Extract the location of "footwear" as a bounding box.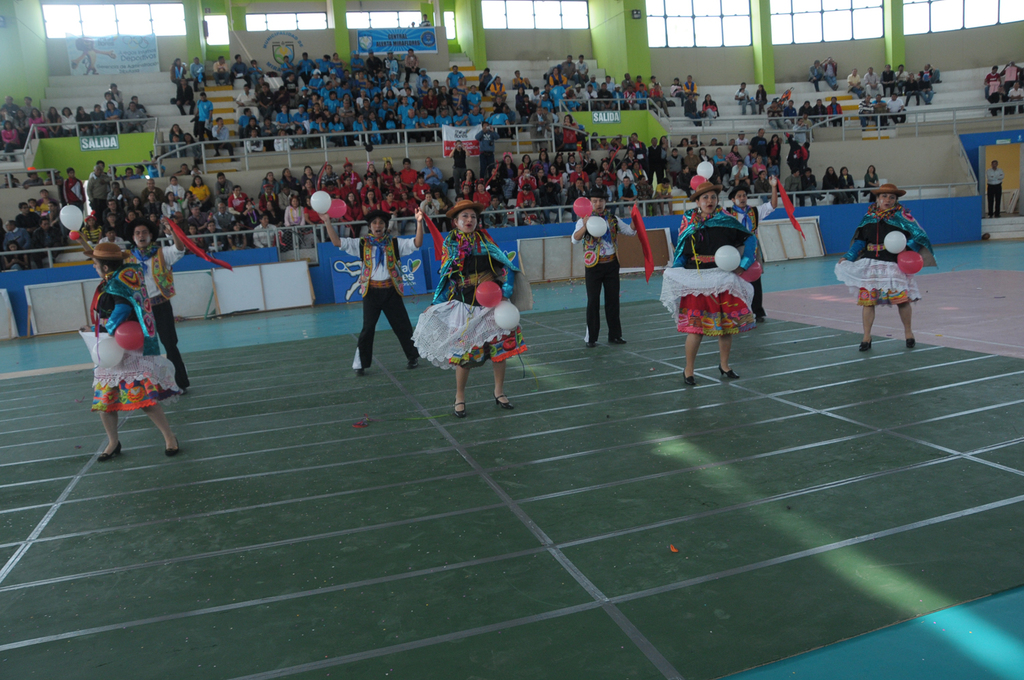
box(408, 360, 414, 366).
